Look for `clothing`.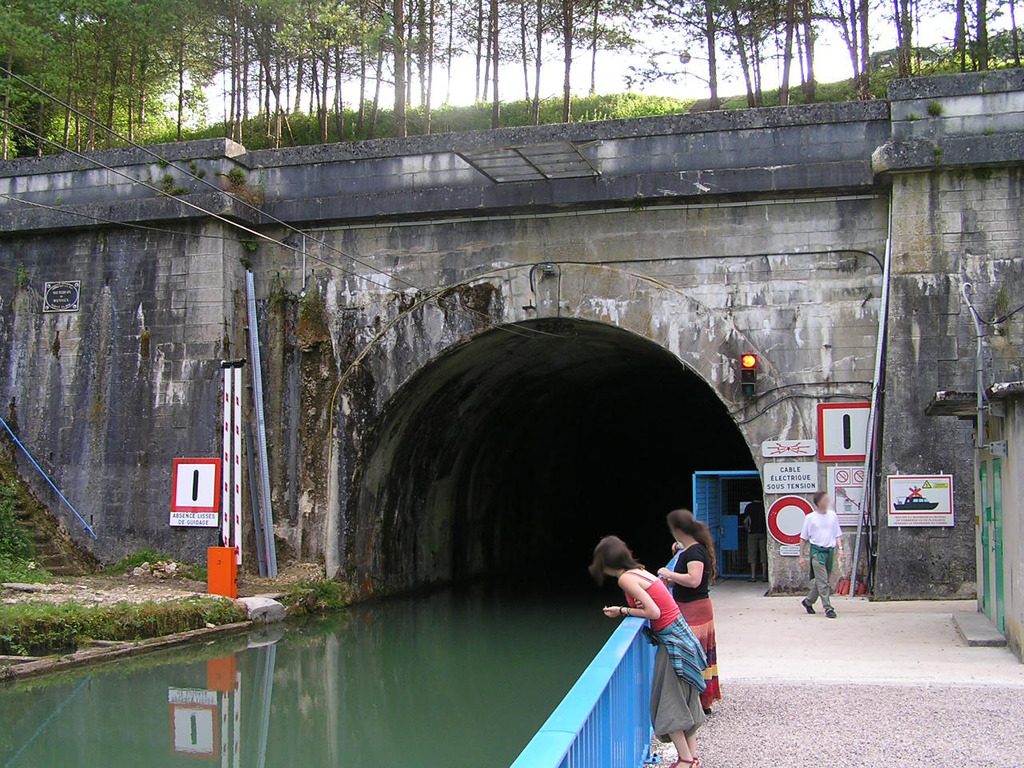
Found: pyautogui.locateOnScreen(625, 564, 710, 739).
